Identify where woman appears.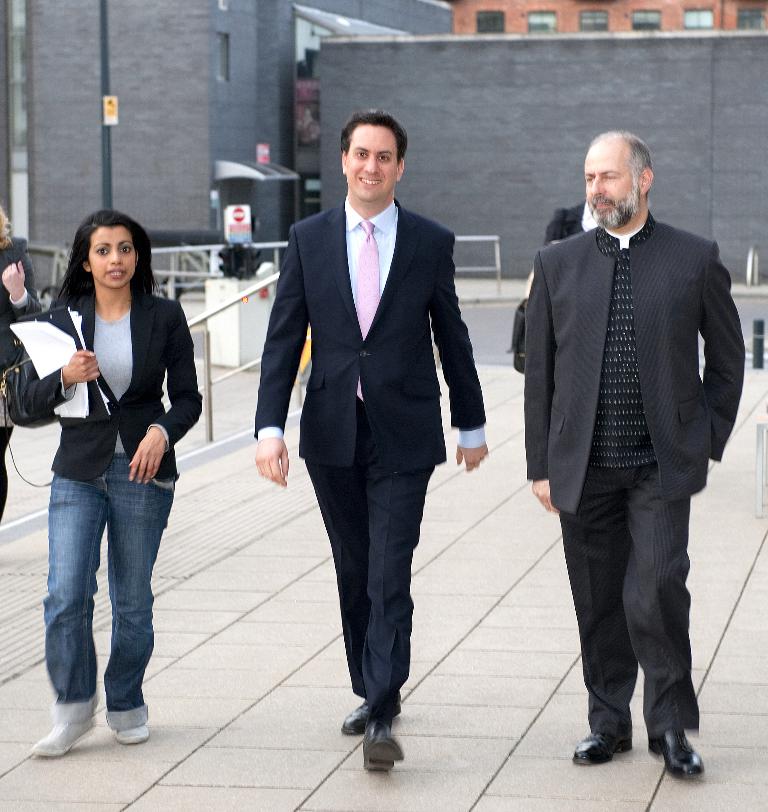
Appears at rect(15, 218, 187, 754).
